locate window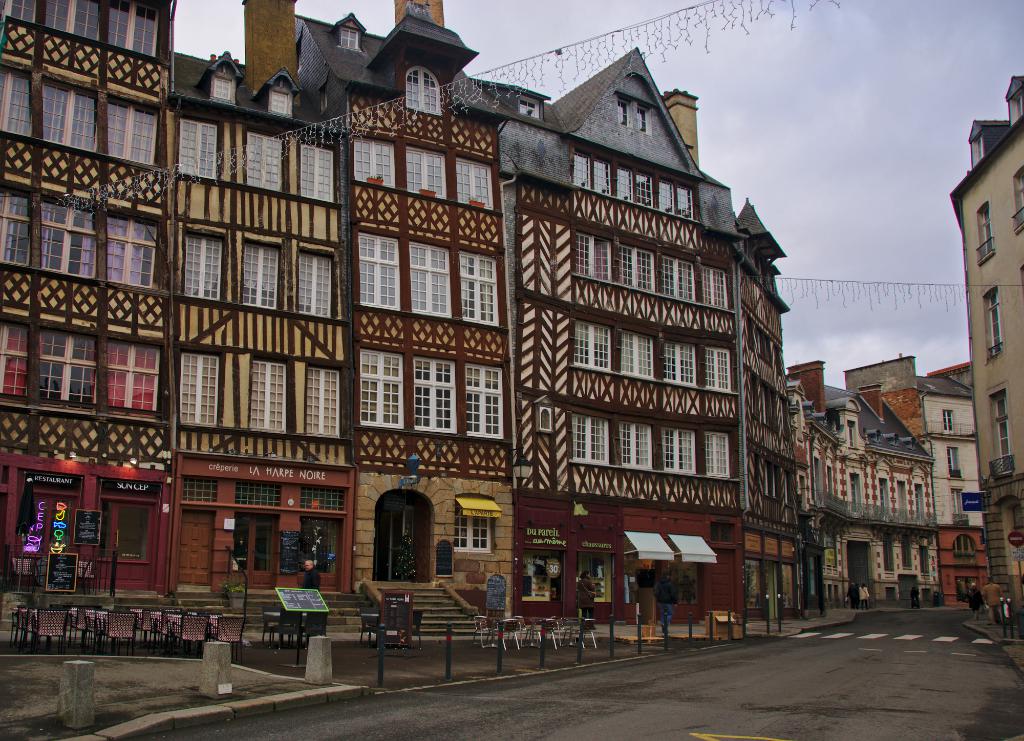
(x1=947, y1=450, x2=965, y2=480)
